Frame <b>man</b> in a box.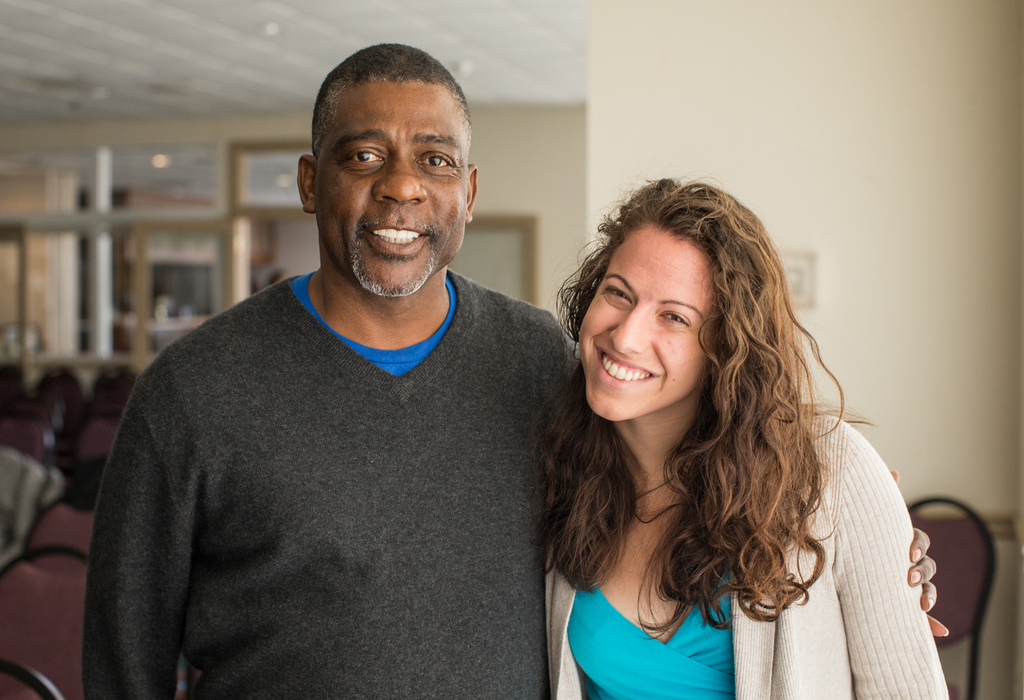
{"left": 72, "top": 40, "right": 947, "bottom": 699}.
